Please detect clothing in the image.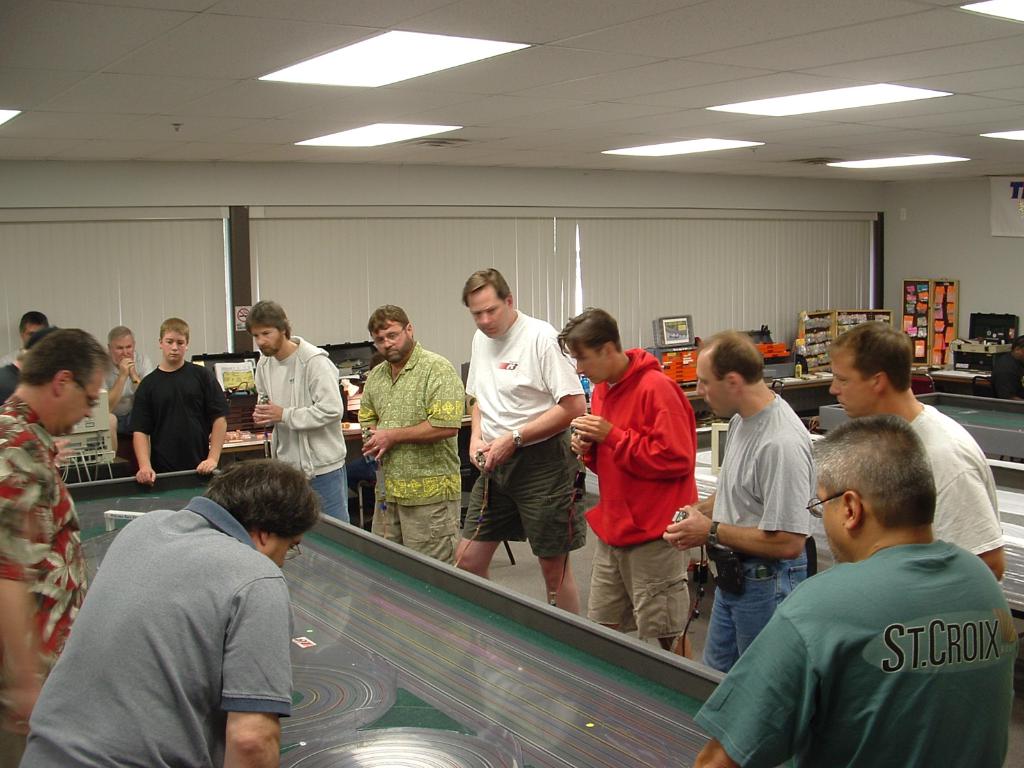
361/342/467/571.
